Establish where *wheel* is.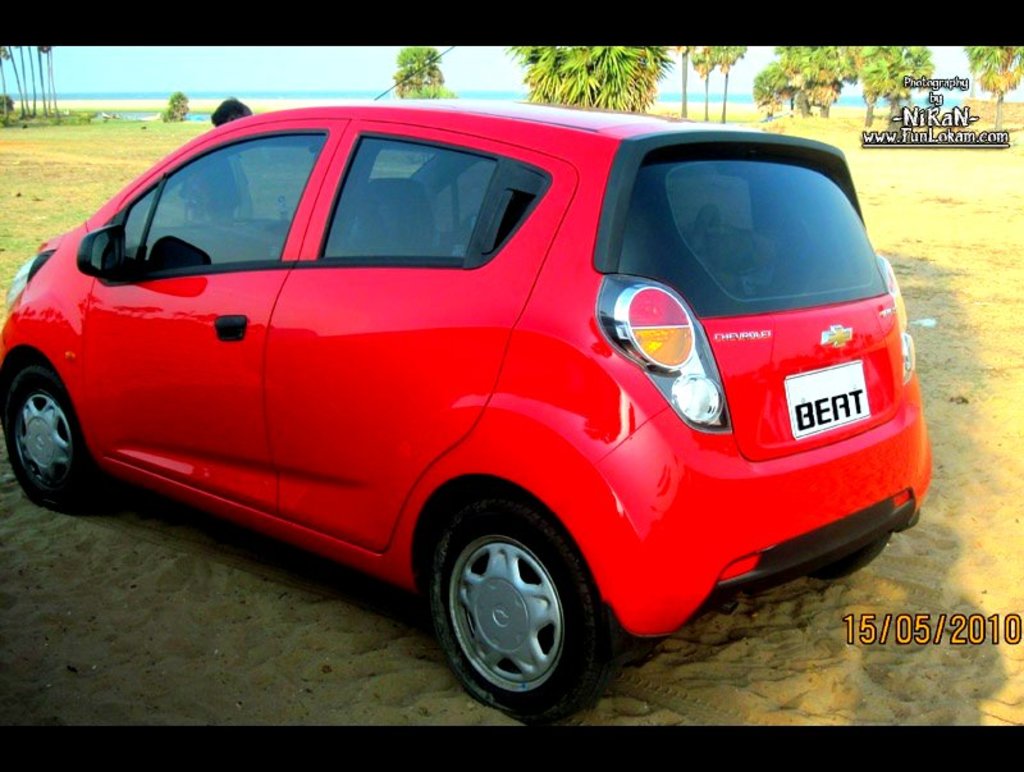
Established at left=8, top=369, right=97, bottom=512.
